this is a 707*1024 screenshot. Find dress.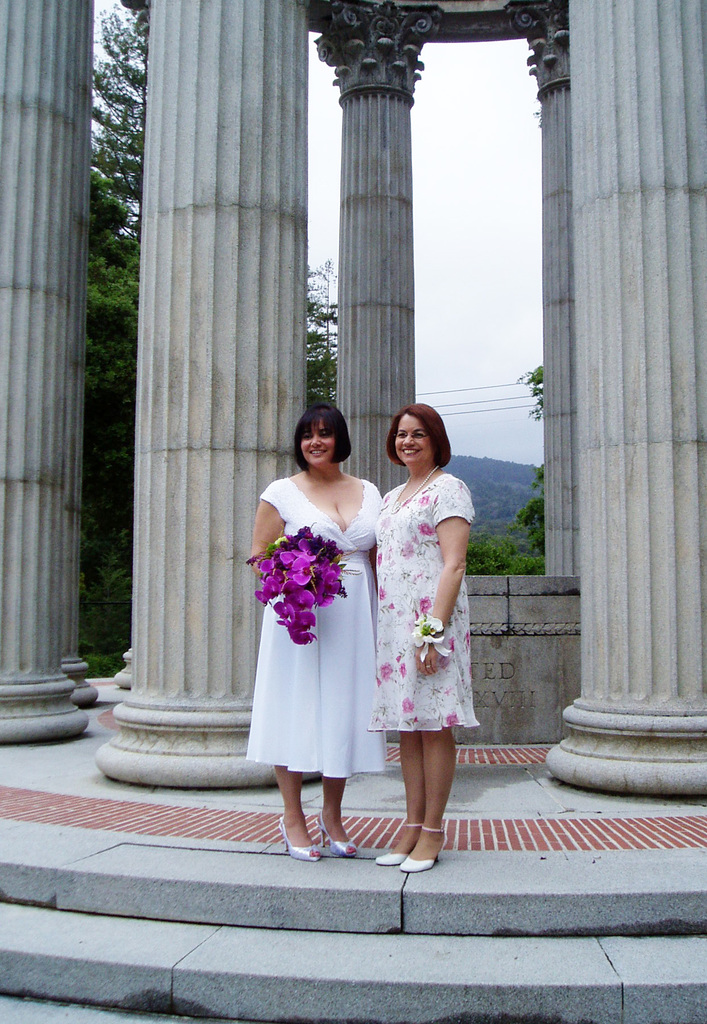
Bounding box: l=363, t=475, r=480, b=733.
